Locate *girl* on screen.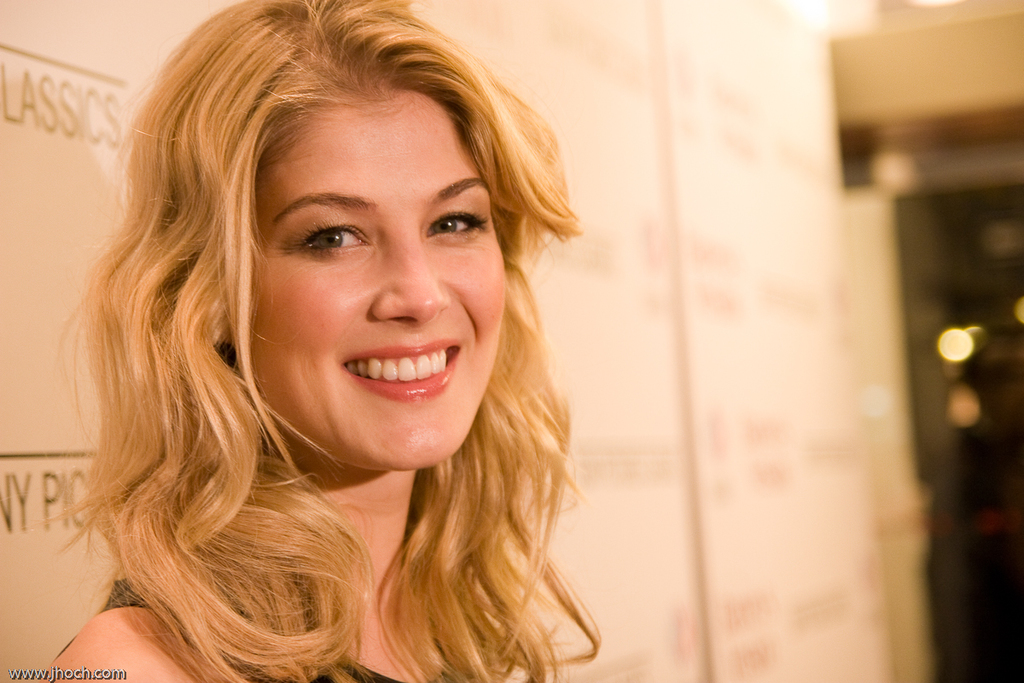
On screen at (31,0,601,682).
